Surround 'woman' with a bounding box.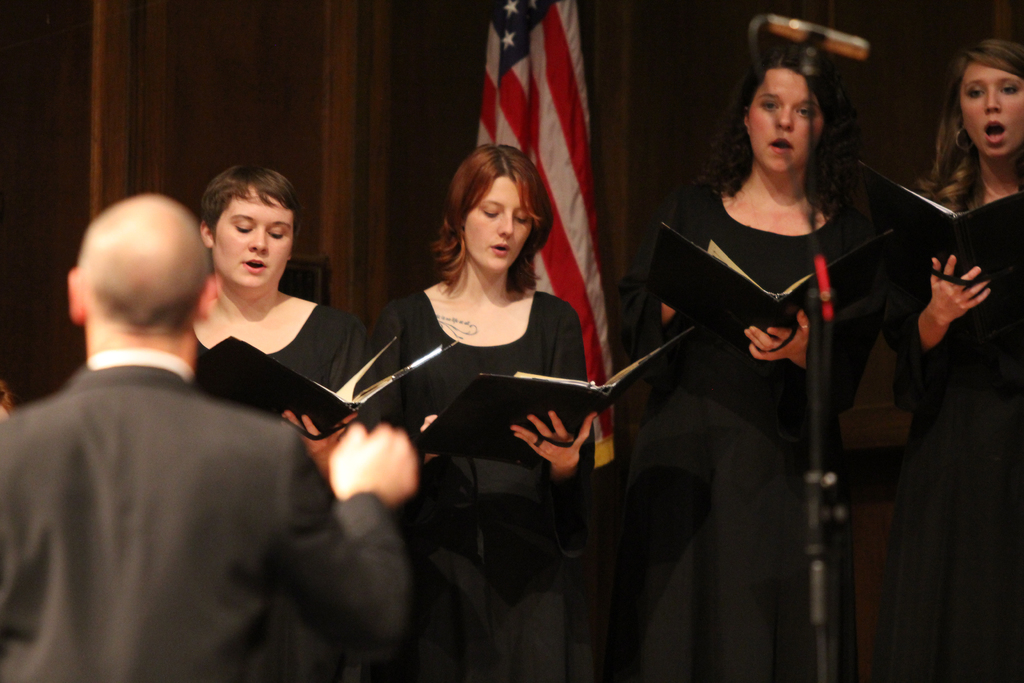
<region>186, 163, 362, 488</region>.
